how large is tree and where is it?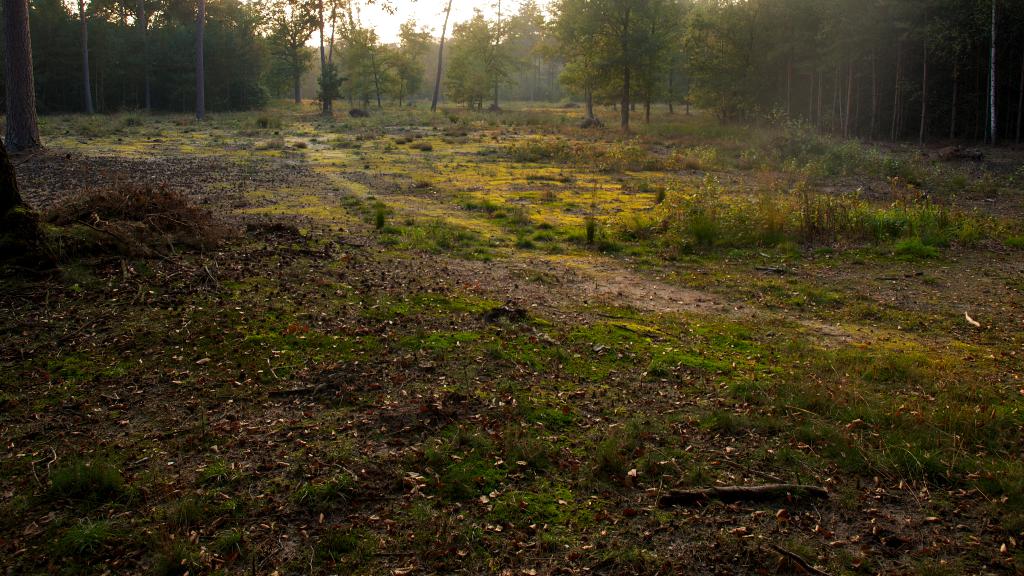
Bounding box: pyautogui.locateOnScreen(0, 140, 32, 232).
